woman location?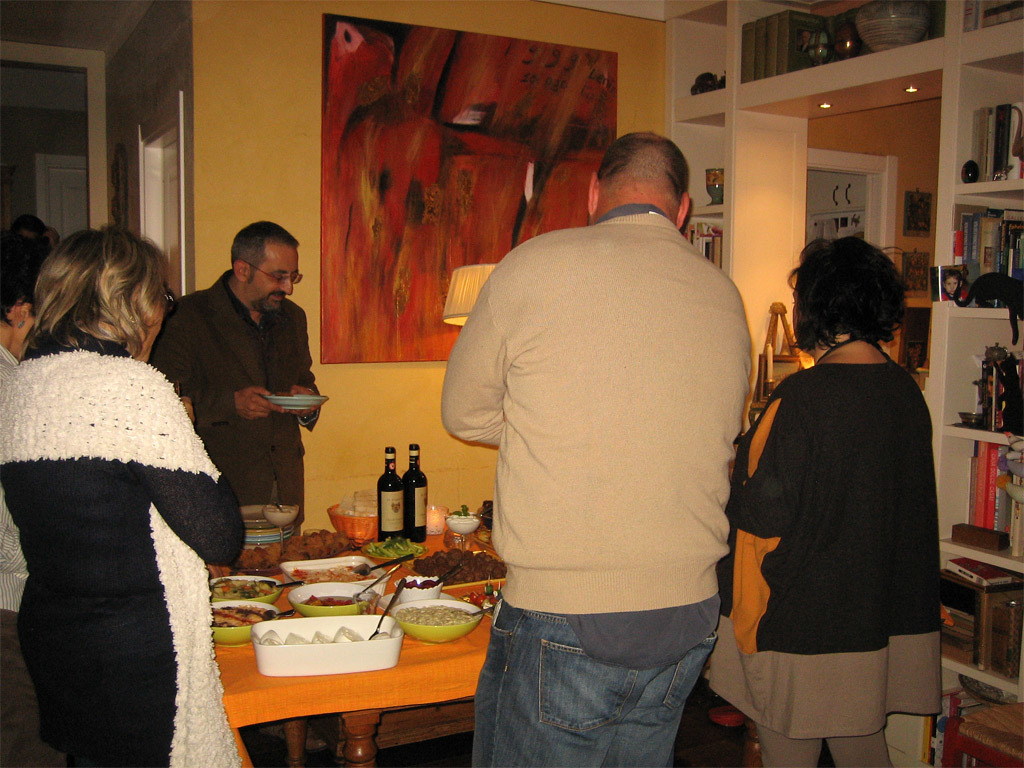
(x1=0, y1=220, x2=251, y2=767)
